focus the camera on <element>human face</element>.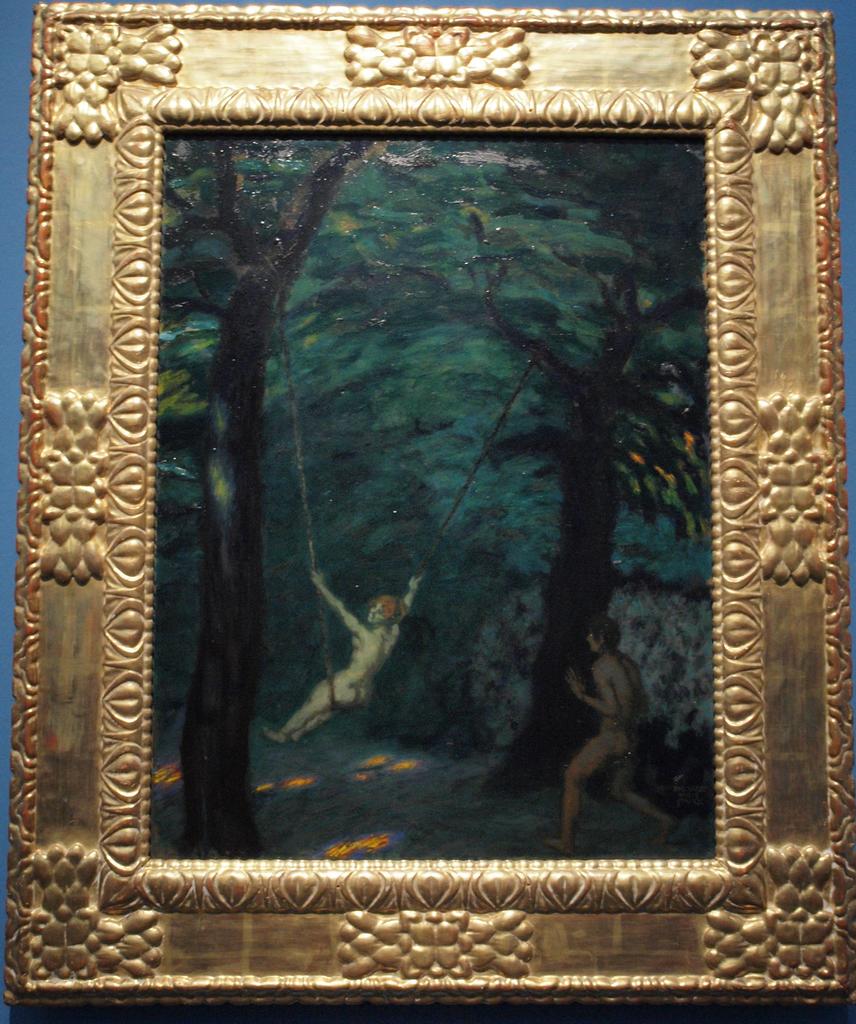
Focus region: 367:598:392:626.
